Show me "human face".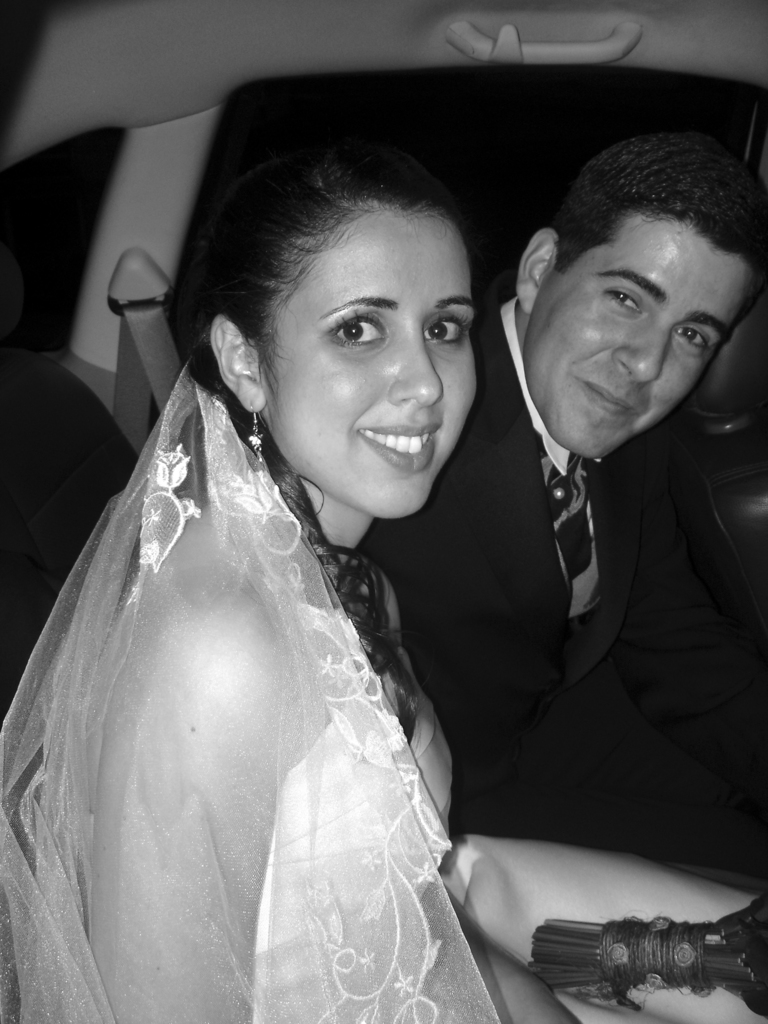
"human face" is here: Rect(263, 204, 485, 529).
